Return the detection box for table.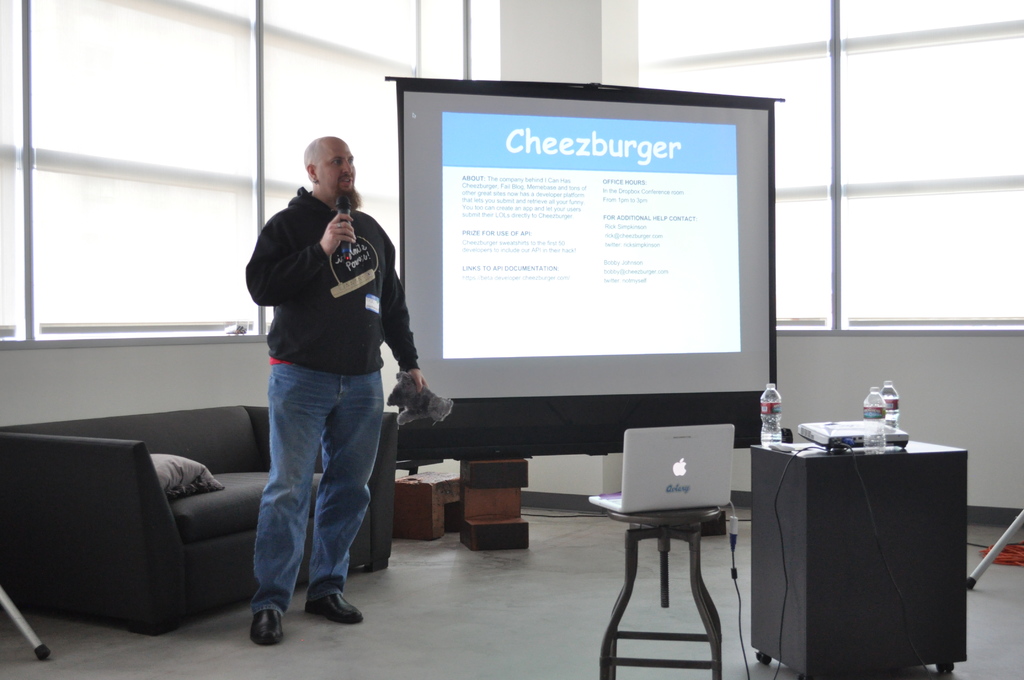
{"left": 750, "top": 418, "right": 967, "bottom": 679}.
